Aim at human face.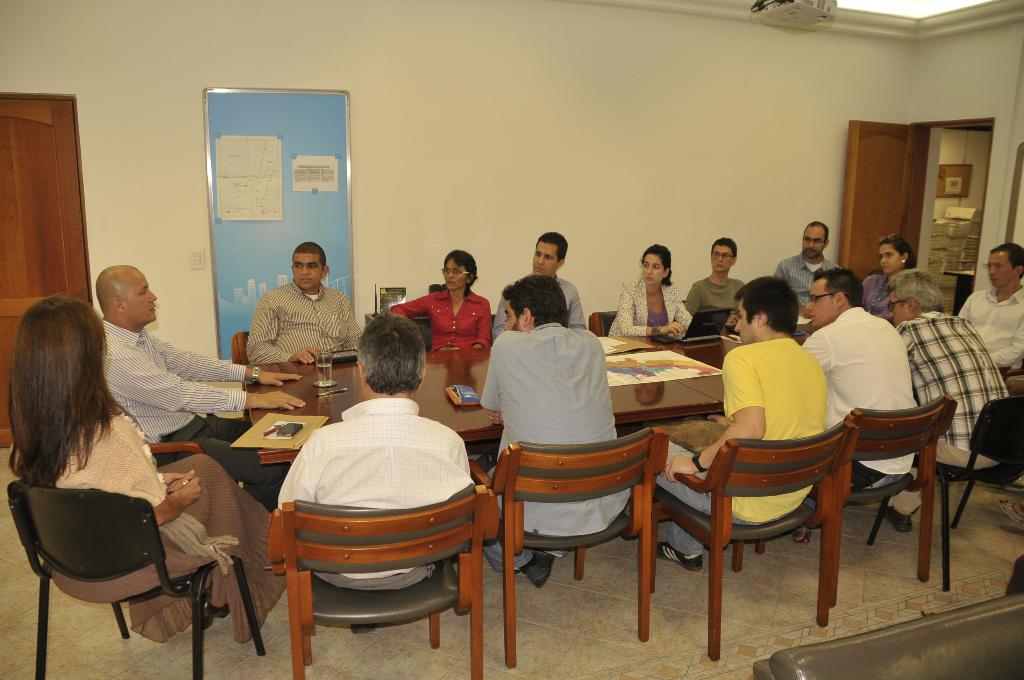
Aimed at <region>124, 275, 161, 323</region>.
